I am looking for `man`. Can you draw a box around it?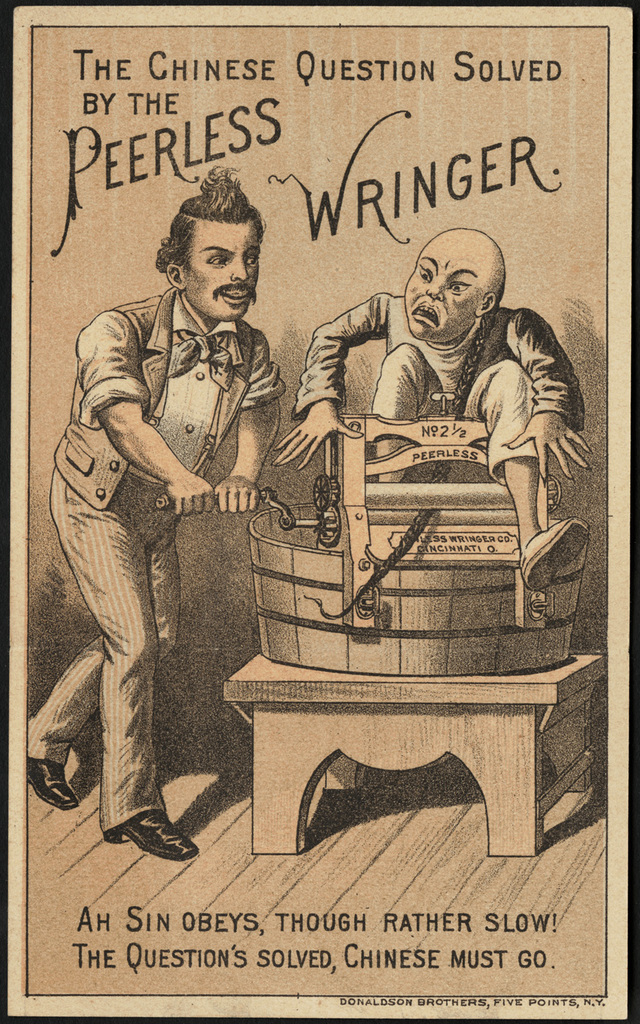
Sure, the bounding box is [x1=270, y1=233, x2=599, y2=589].
